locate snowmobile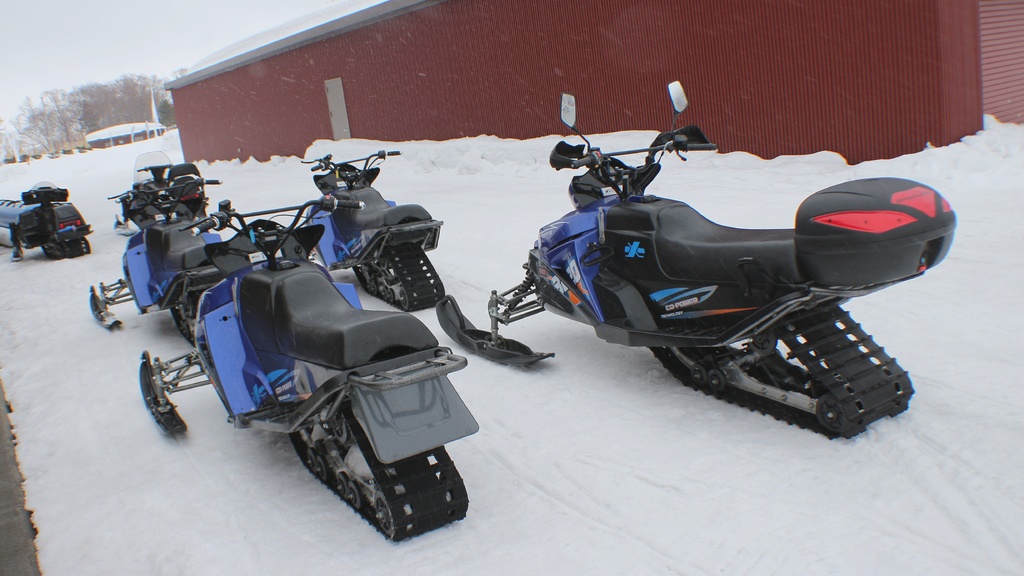
[305,152,447,310]
